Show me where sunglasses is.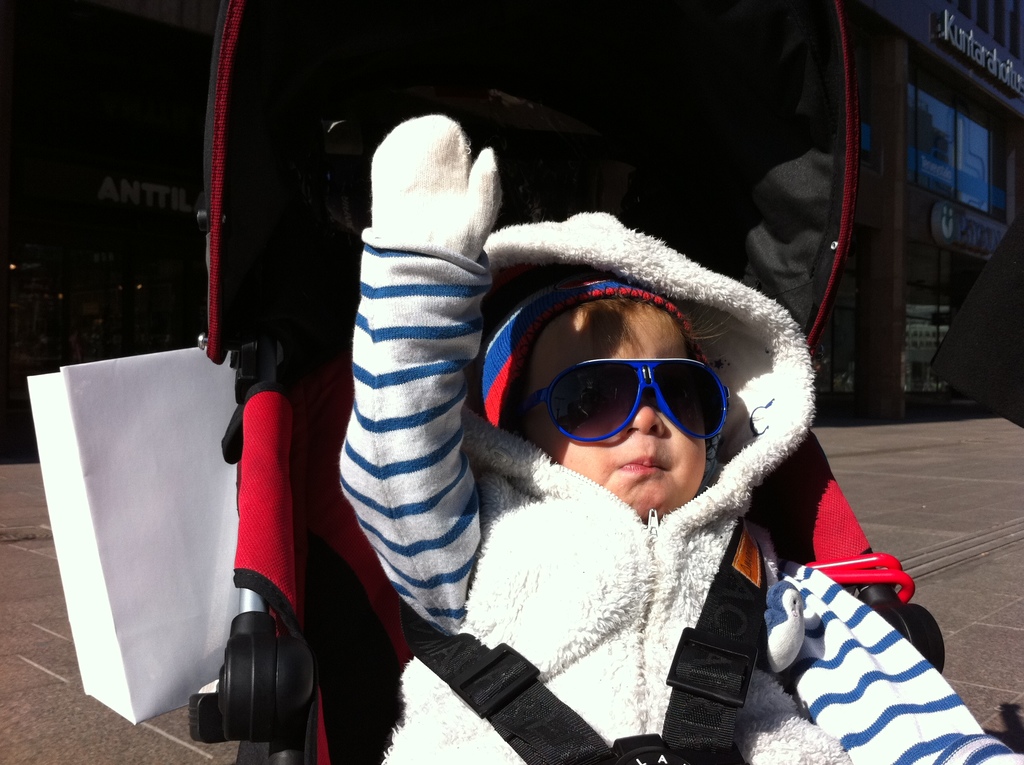
sunglasses is at left=524, top=362, right=742, bottom=465.
